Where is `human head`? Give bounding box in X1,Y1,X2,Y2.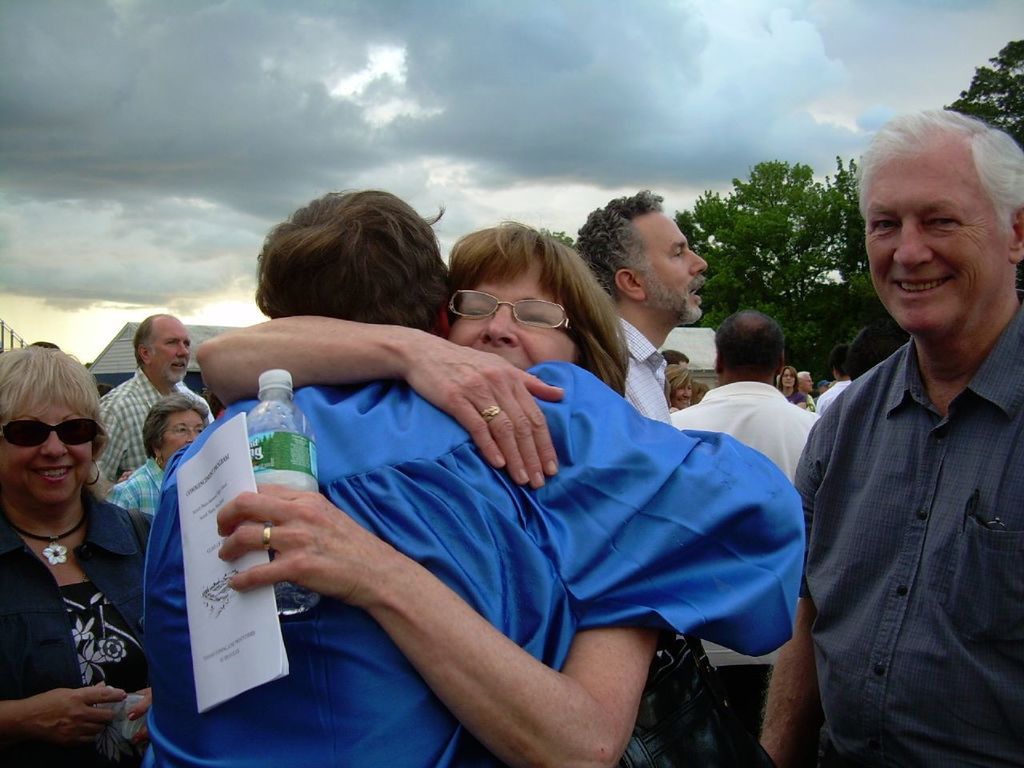
430,219,613,379.
